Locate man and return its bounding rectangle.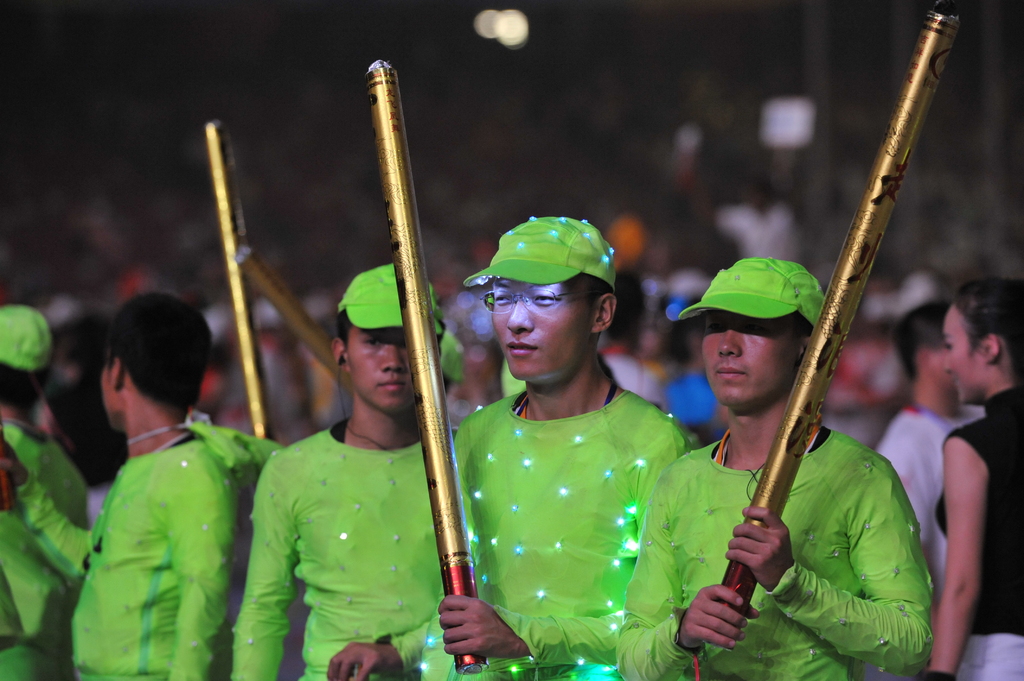
BBox(235, 262, 444, 680).
